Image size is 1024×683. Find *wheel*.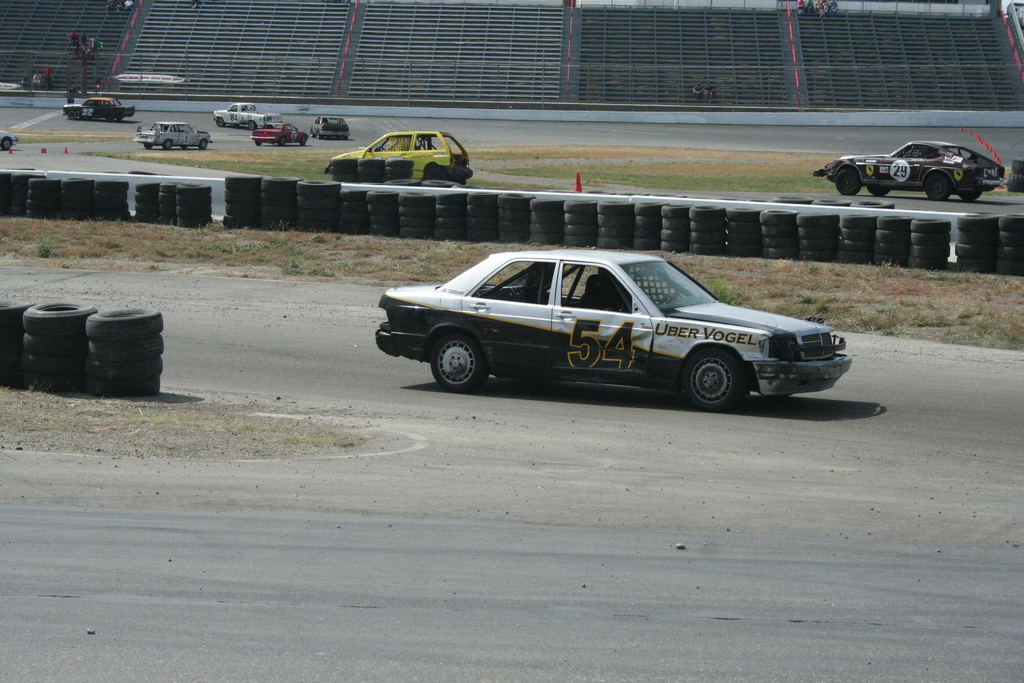
BBox(428, 332, 489, 396).
